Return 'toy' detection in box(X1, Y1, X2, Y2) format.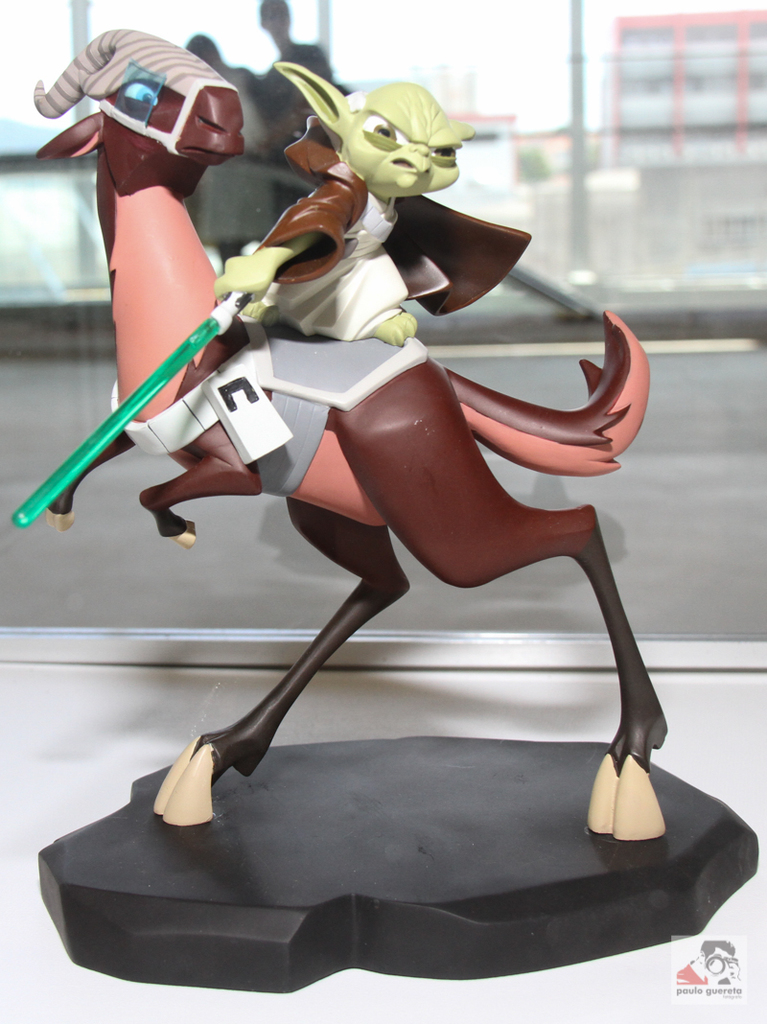
box(30, 29, 680, 867).
